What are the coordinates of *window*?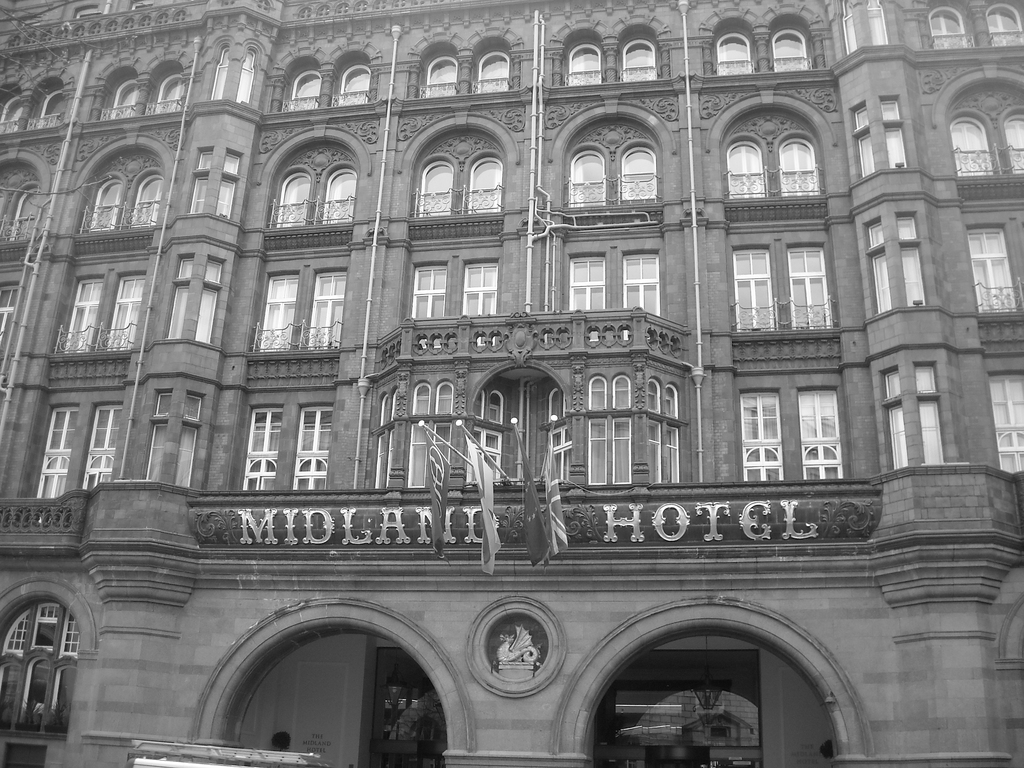
(left=0, top=264, right=30, bottom=371).
